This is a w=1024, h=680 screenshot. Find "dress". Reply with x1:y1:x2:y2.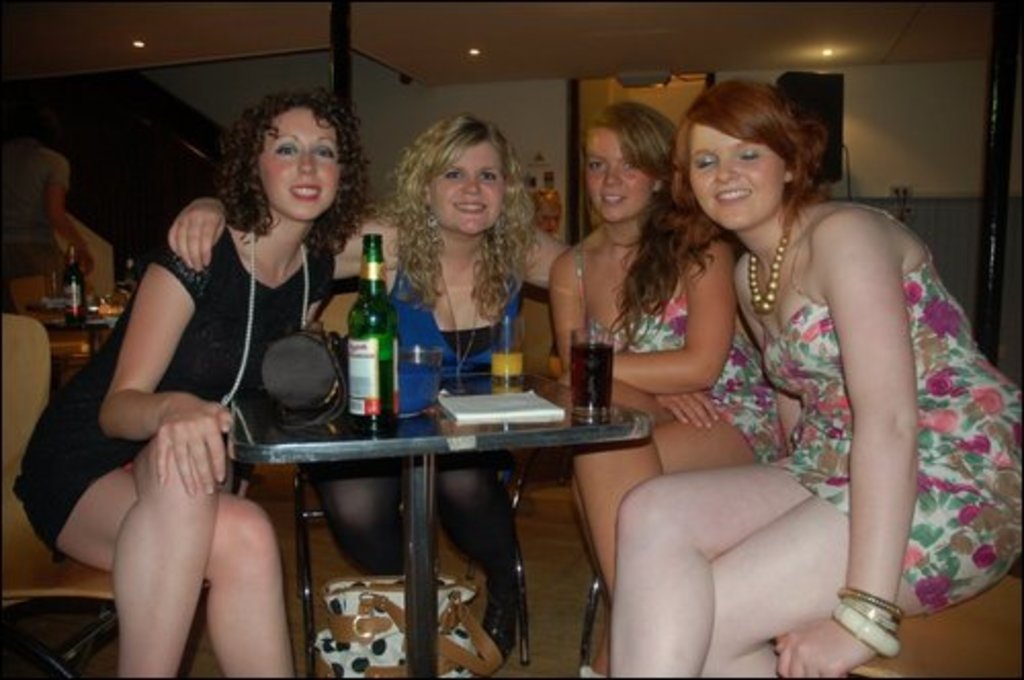
758:205:1022:617.
